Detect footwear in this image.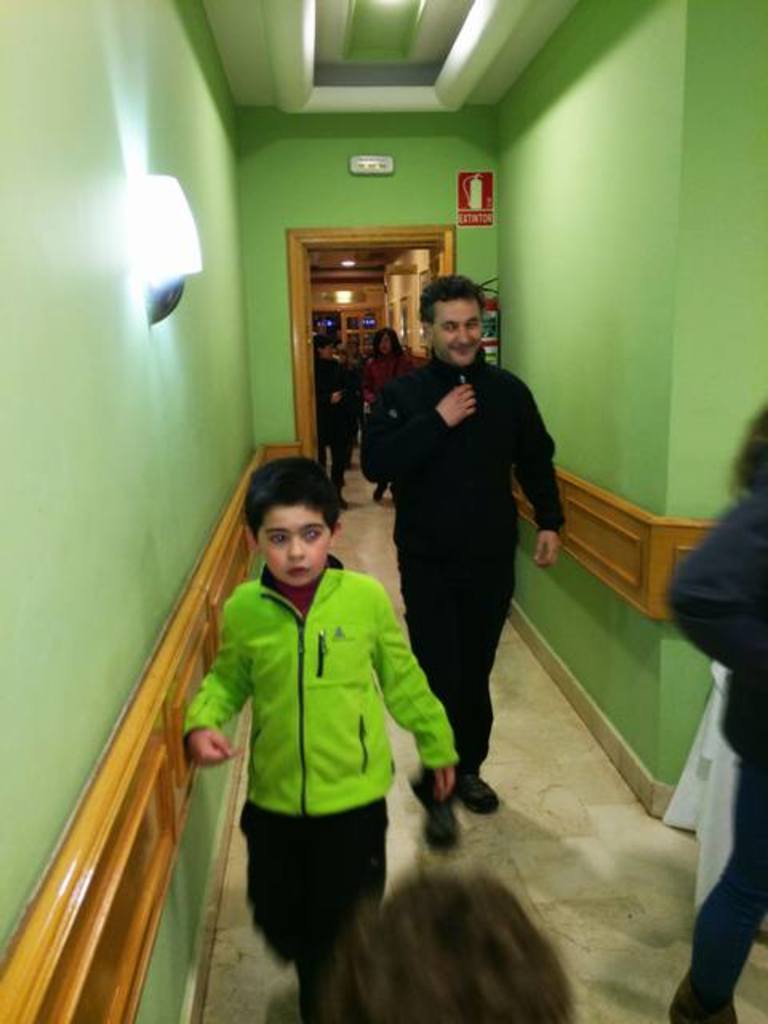
Detection: 336 494 347 512.
